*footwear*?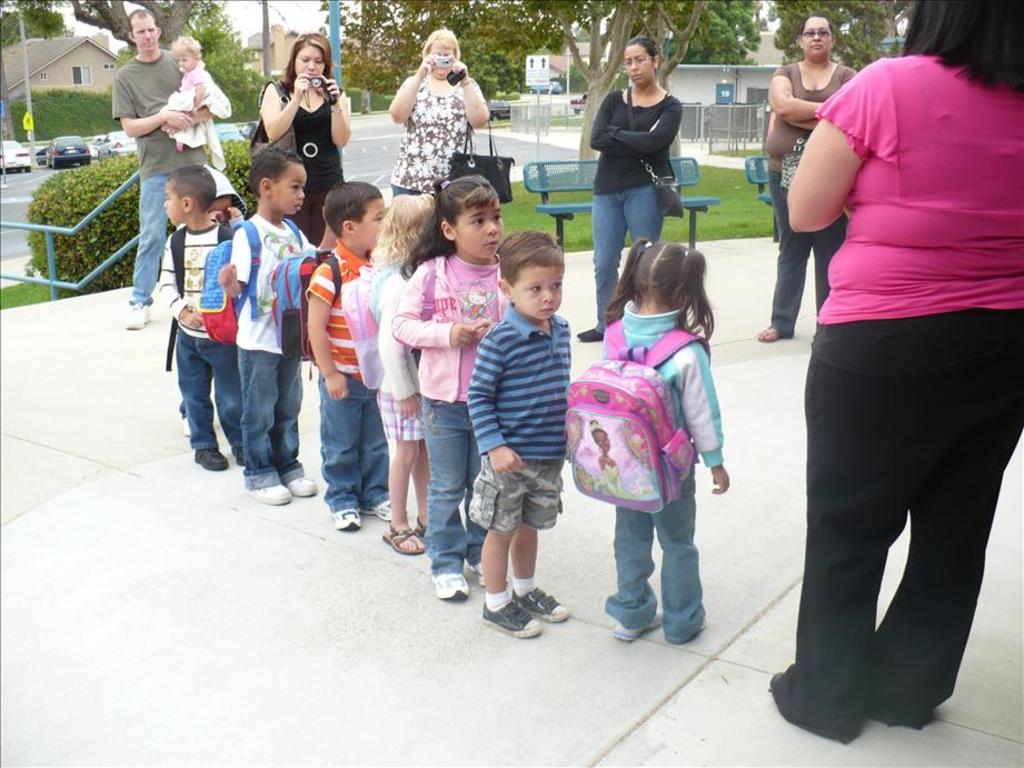
crop(360, 498, 406, 521)
